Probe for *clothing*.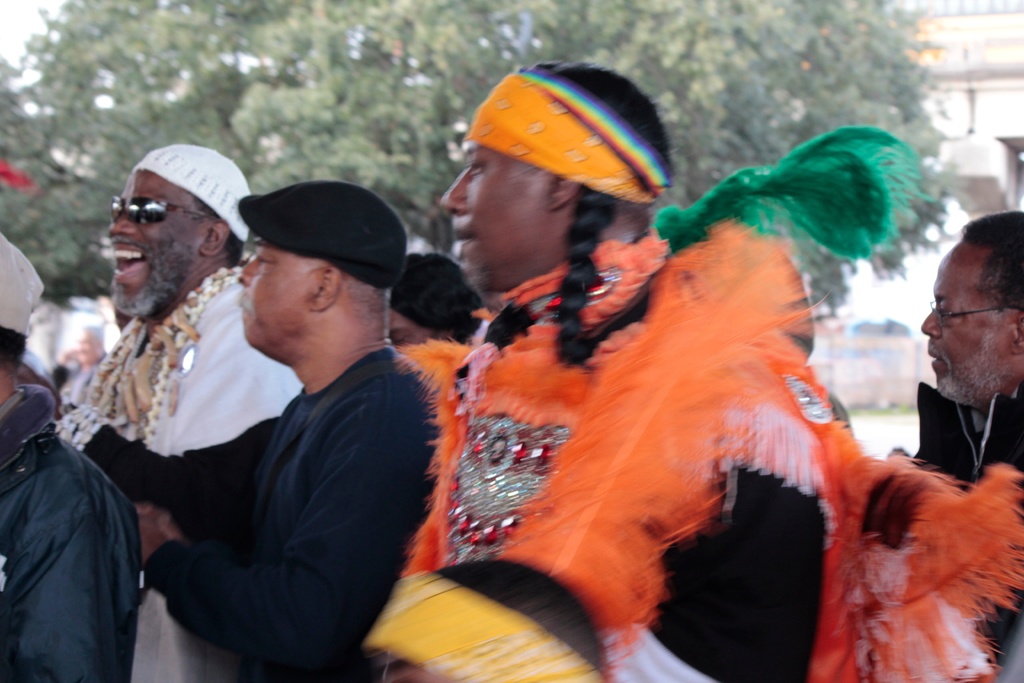
Probe result: Rect(54, 255, 296, 682).
